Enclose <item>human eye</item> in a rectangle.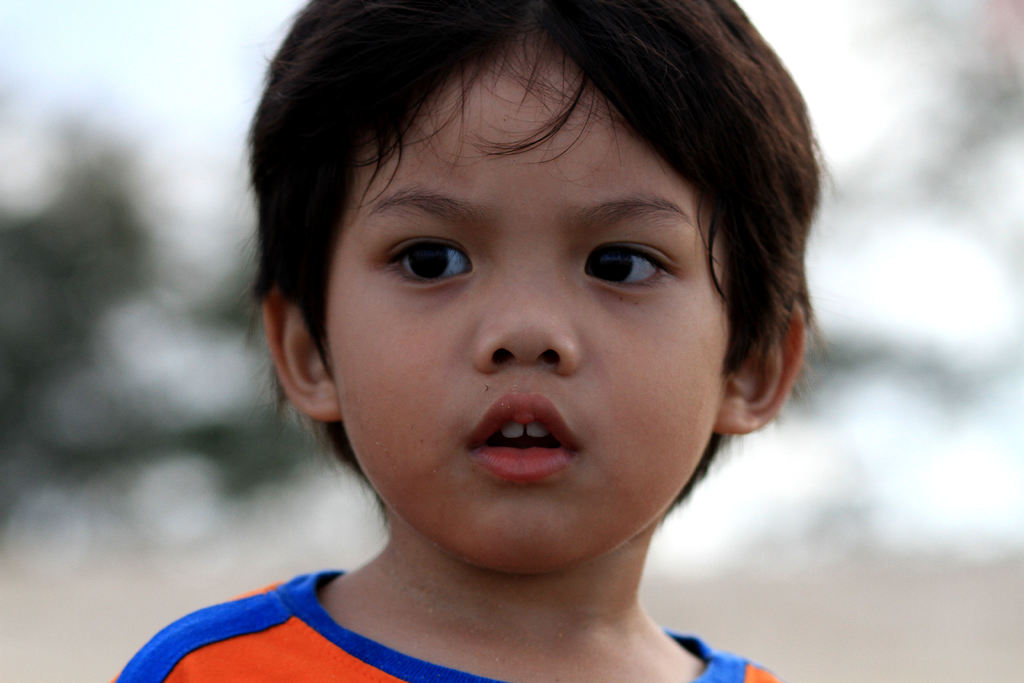
box(378, 228, 477, 296).
